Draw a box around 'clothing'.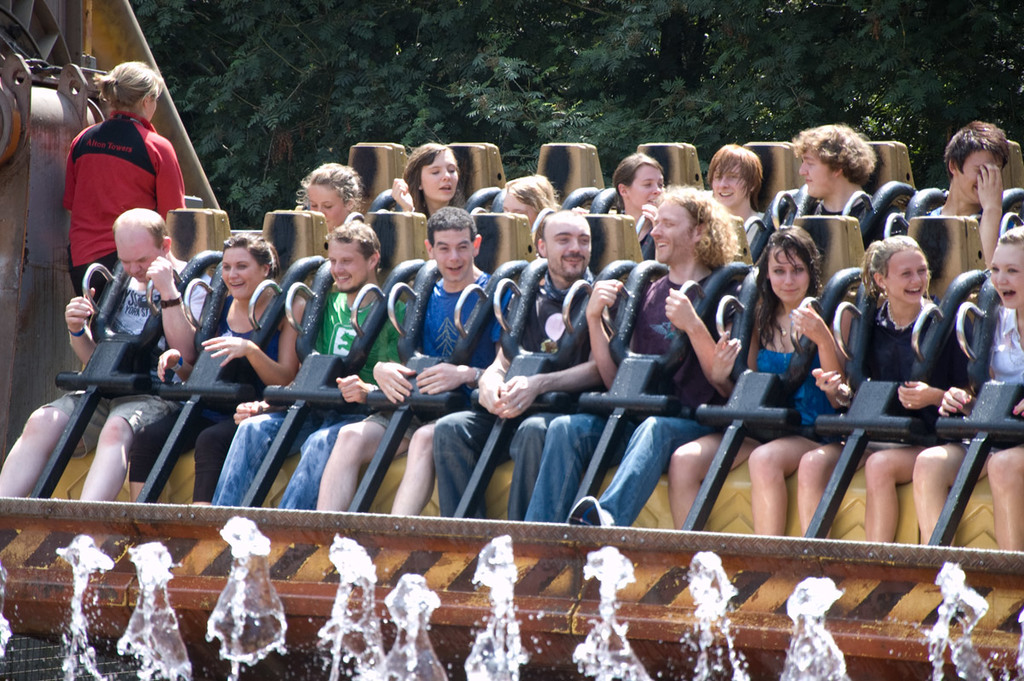
left=377, top=278, right=532, bottom=447.
